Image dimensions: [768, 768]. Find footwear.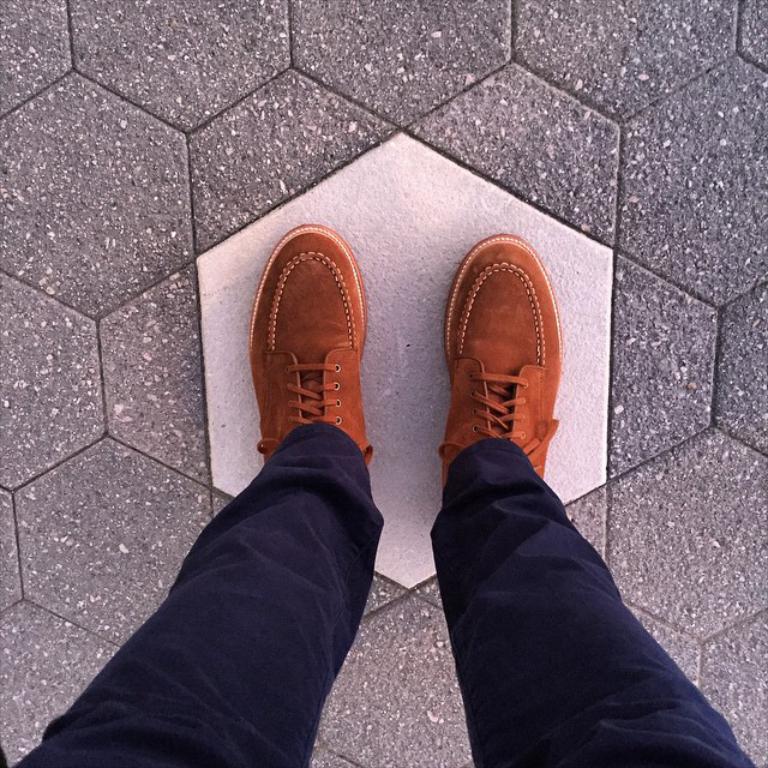
(left=224, top=242, right=390, bottom=503).
